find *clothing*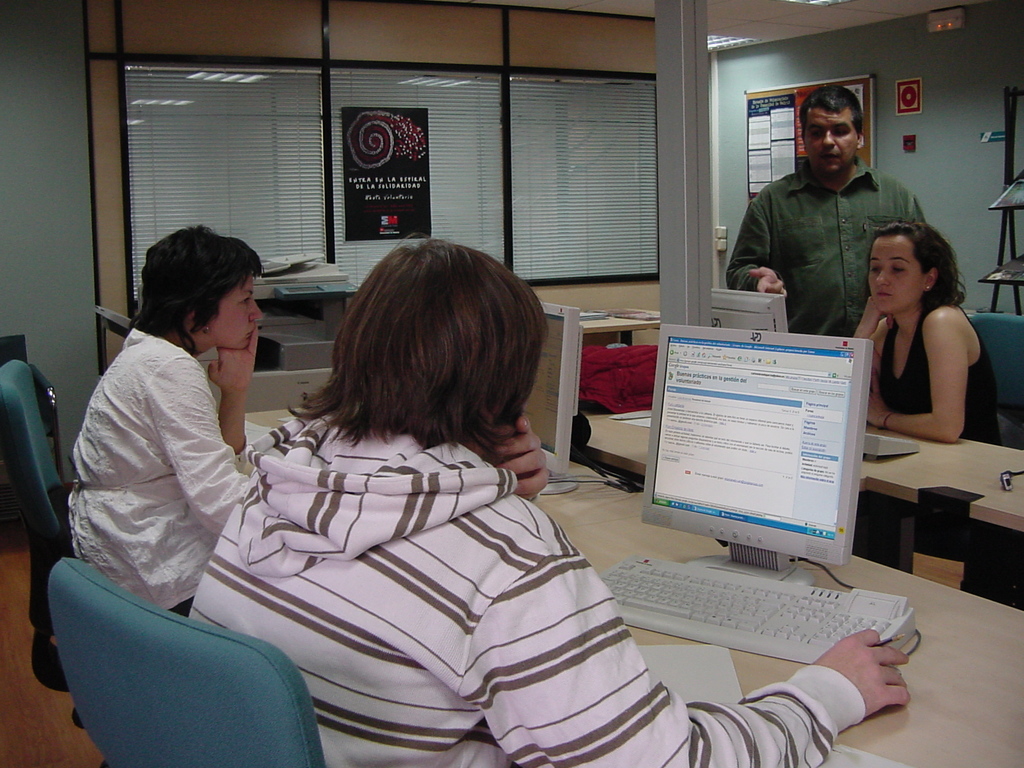
(left=727, top=163, right=928, bottom=339)
